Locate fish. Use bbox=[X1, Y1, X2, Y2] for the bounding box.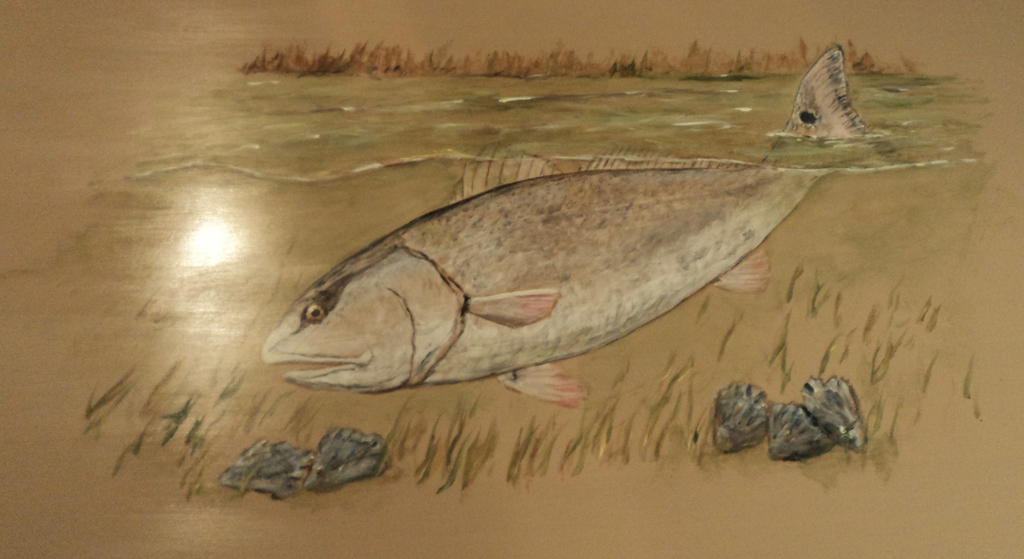
bbox=[257, 43, 876, 399].
